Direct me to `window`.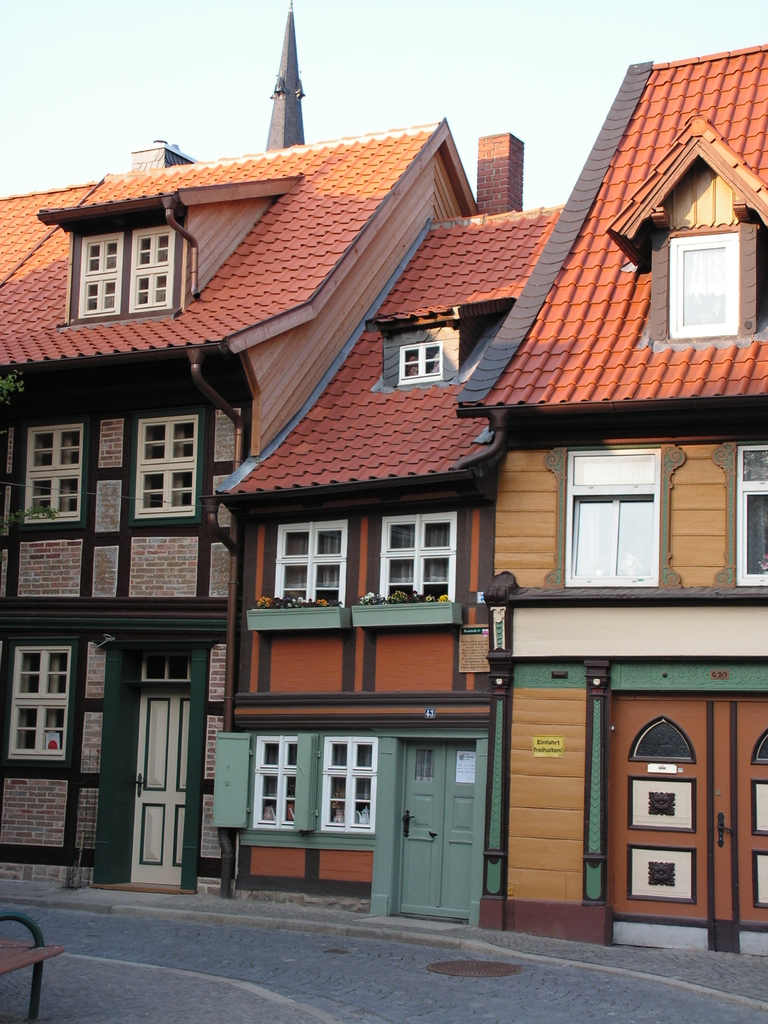
Direction: bbox=[11, 646, 65, 765].
